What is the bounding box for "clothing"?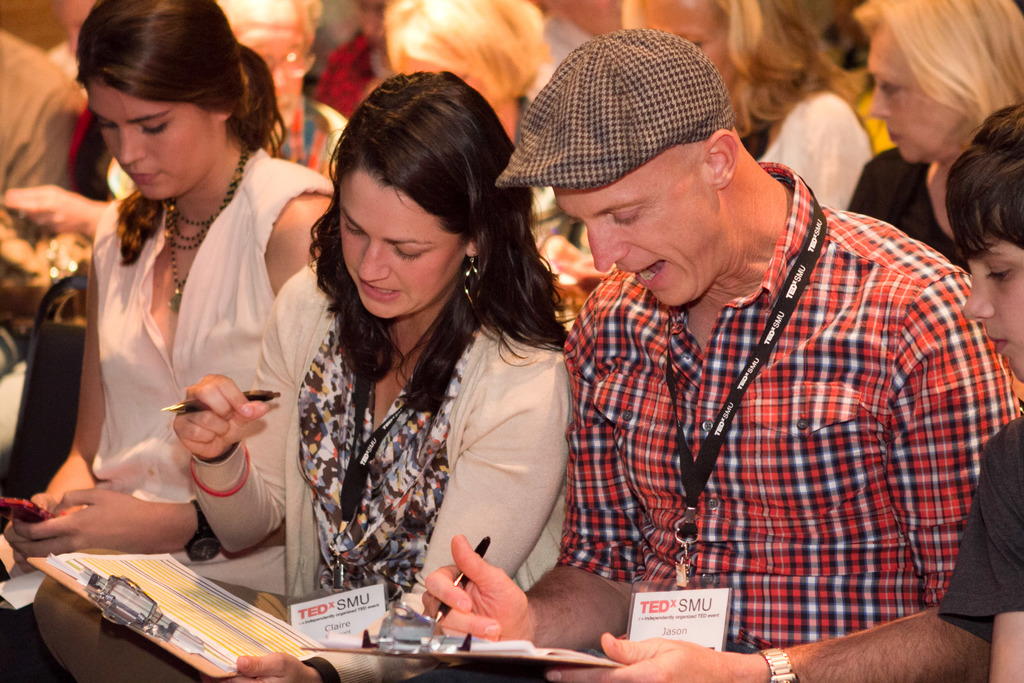
left=755, top=90, right=875, bottom=215.
